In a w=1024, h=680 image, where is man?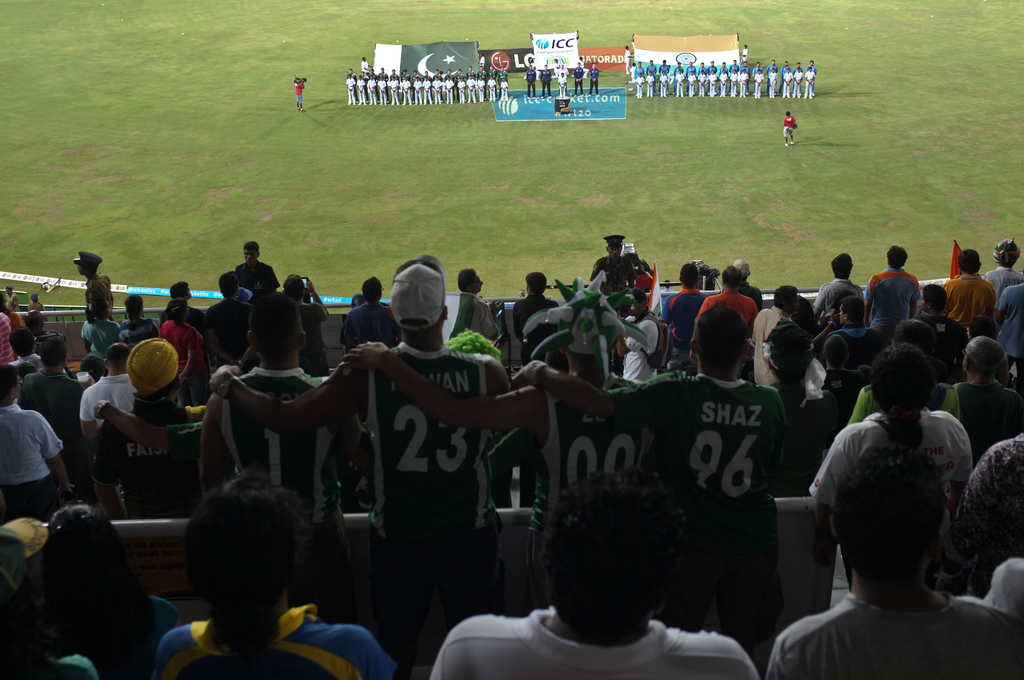
left=346, top=66, right=358, bottom=101.
